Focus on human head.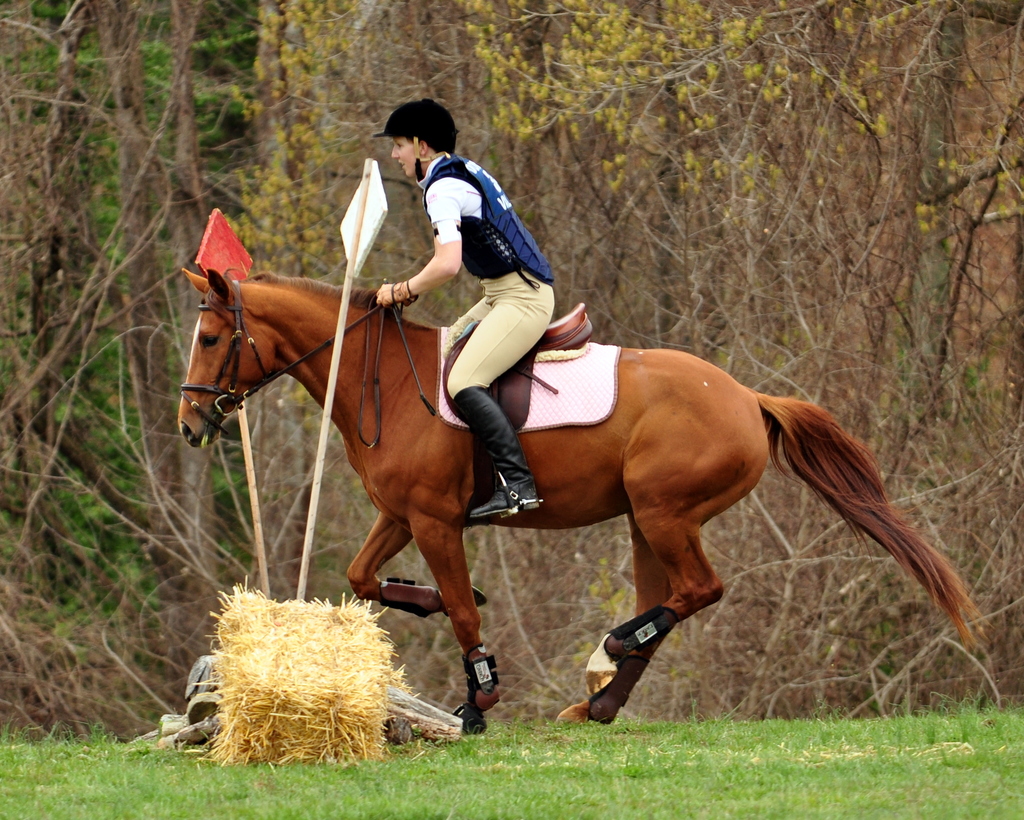
Focused at (left=364, top=104, right=452, bottom=185).
